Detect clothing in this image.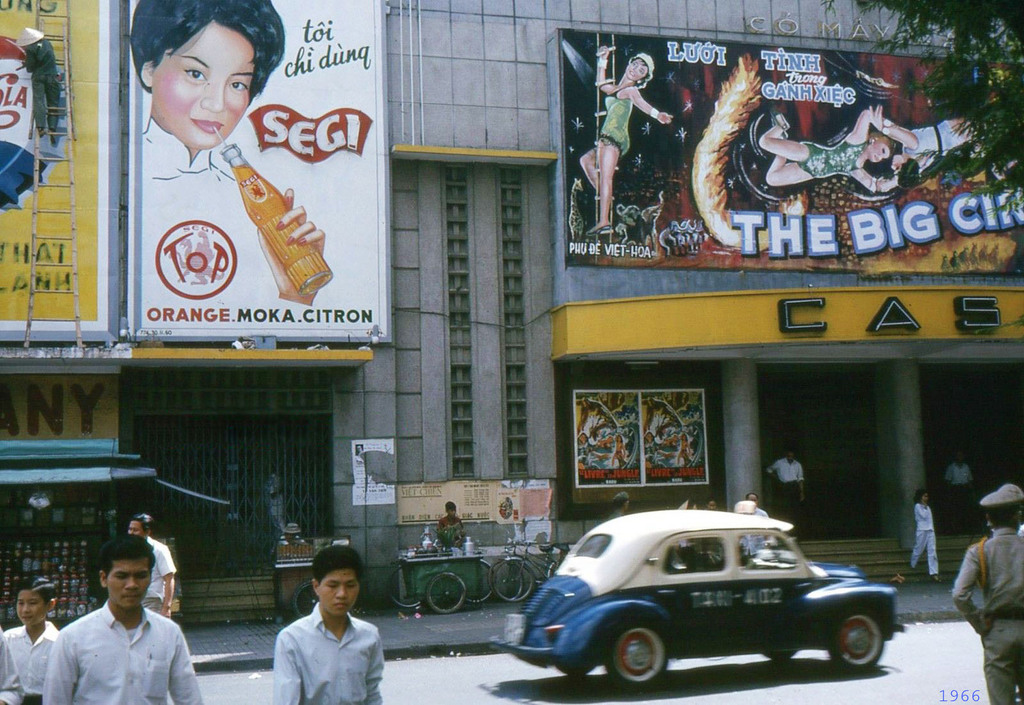
Detection: box=[797, 136, 860, 178].
